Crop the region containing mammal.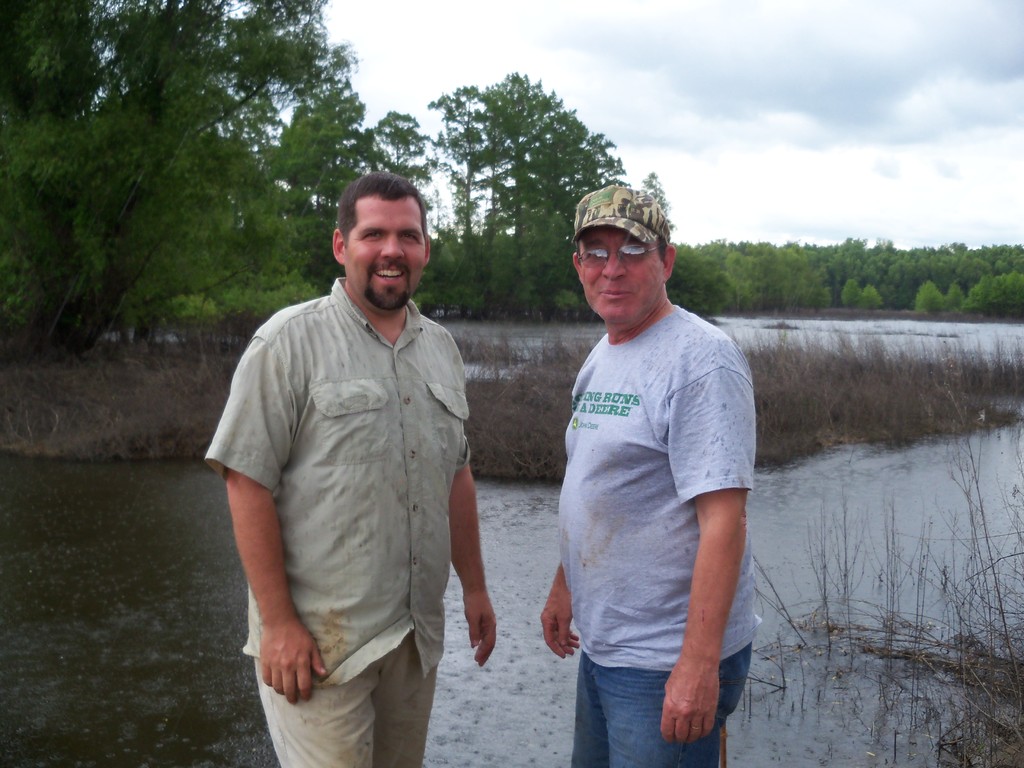
Crop region: (536, 175, 758, 765).
